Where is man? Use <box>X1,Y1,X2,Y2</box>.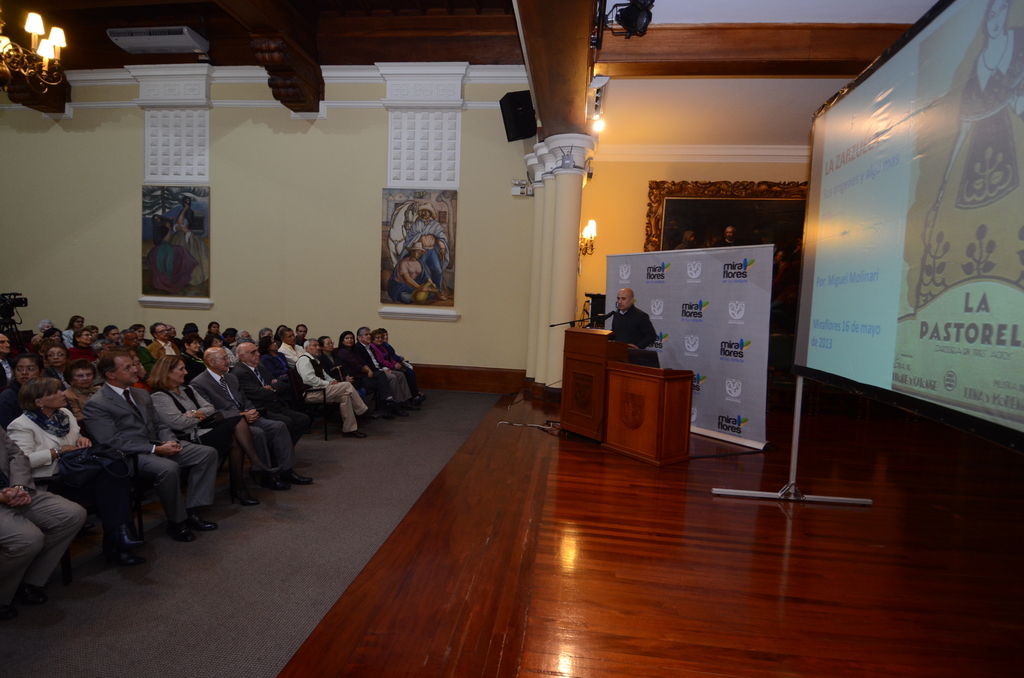
<box>148,323,180,355</box>.
